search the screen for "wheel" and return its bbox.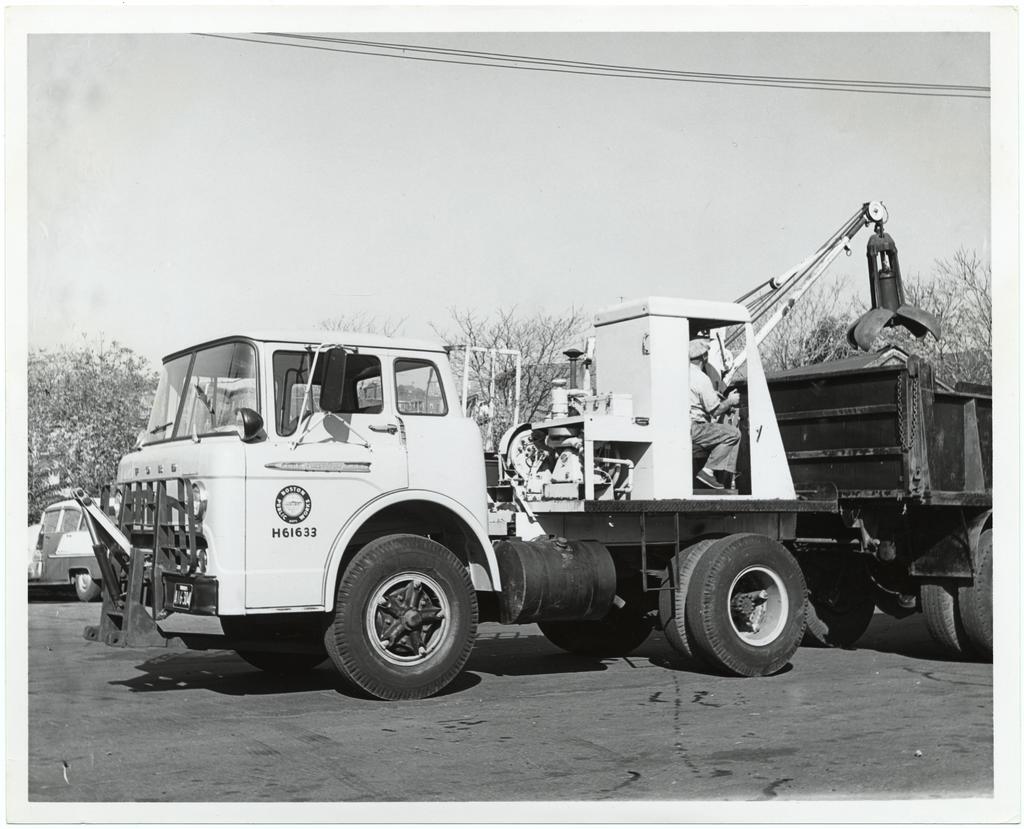
Found: (left=535, top=620, right=652, bottom=653).
